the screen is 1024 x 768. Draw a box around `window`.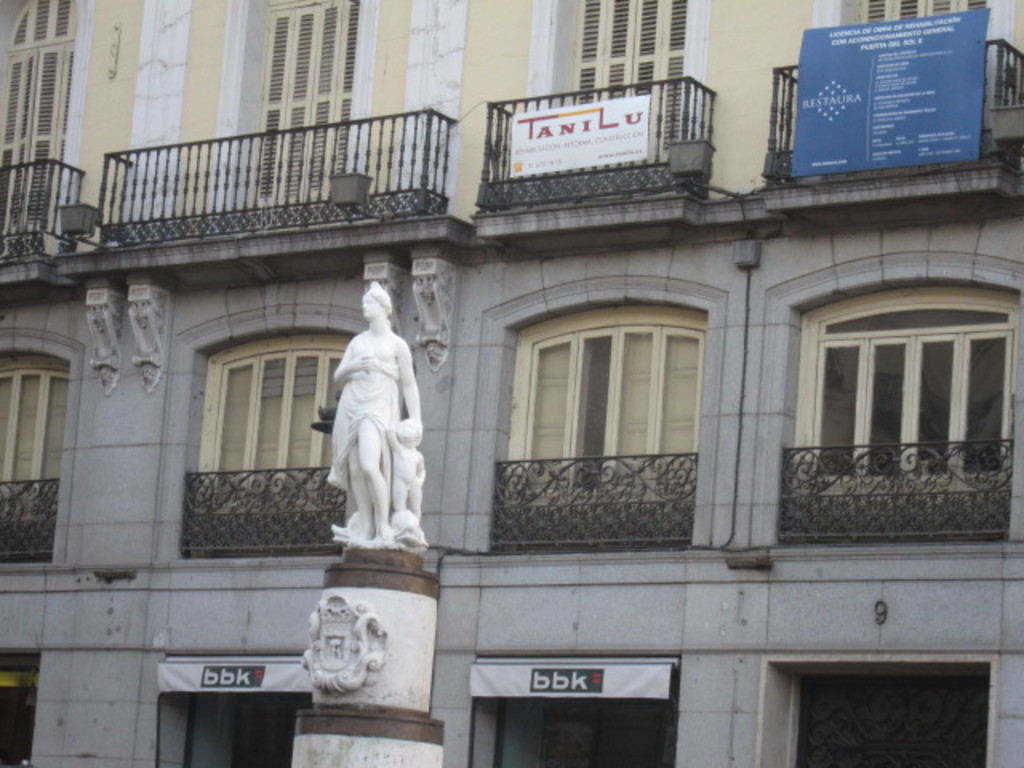
crop(0, 0, 86, 258).
